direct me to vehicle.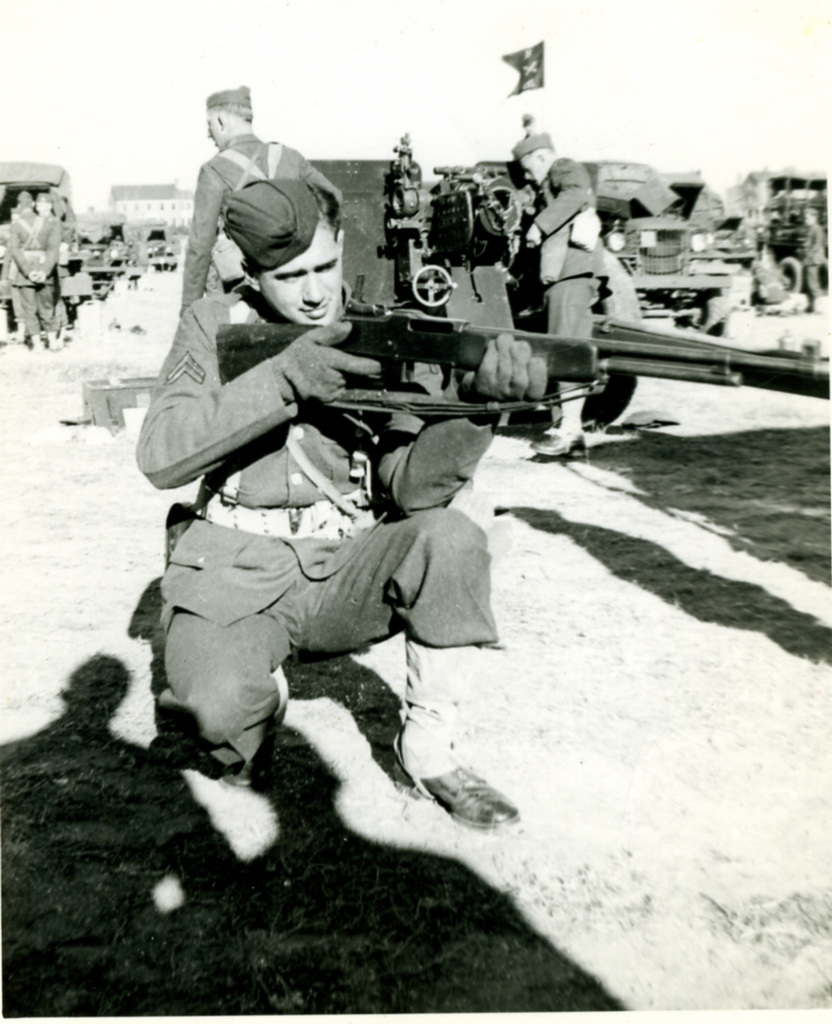
Direction: l=0, t=162, r=71, b=306.
